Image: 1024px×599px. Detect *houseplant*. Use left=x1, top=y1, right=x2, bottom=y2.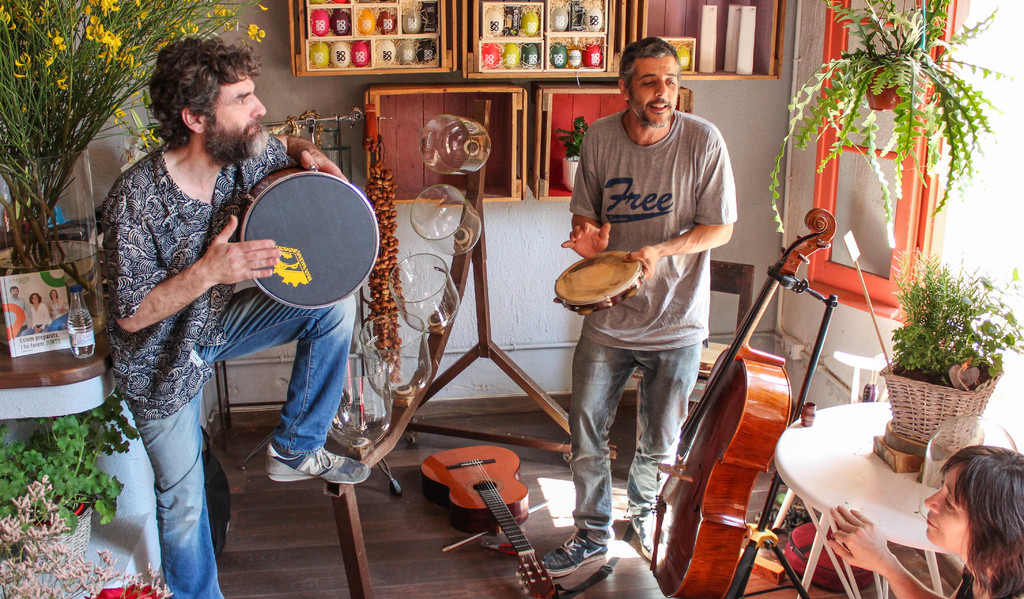
left=877, top=251, right=1023, bottom=452.
